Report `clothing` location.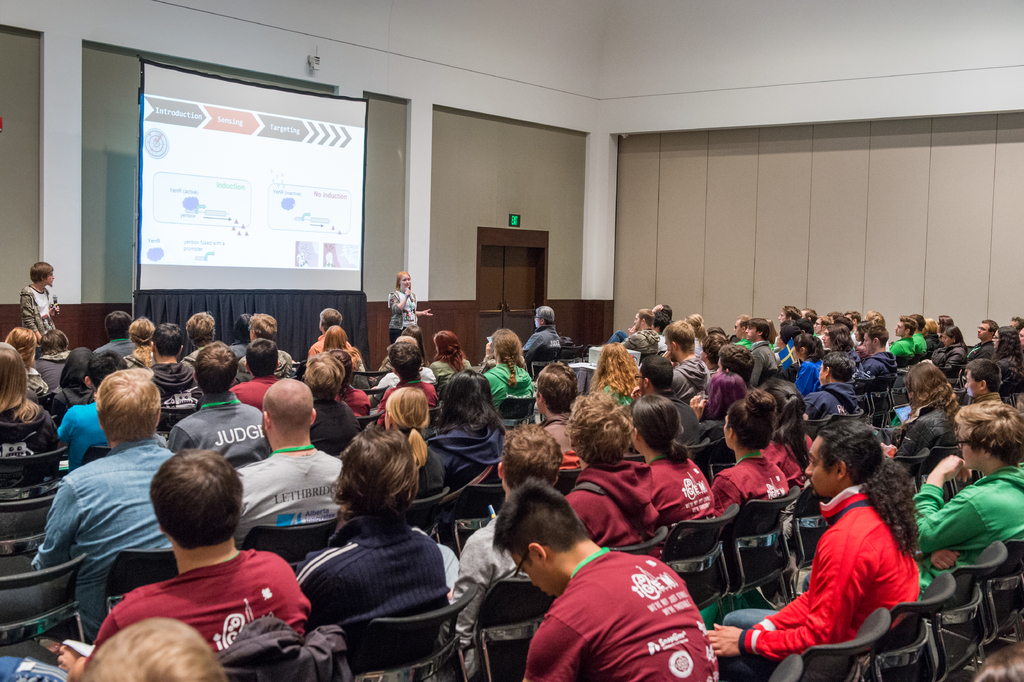
Report: detection(60, 395, 106, 472).
